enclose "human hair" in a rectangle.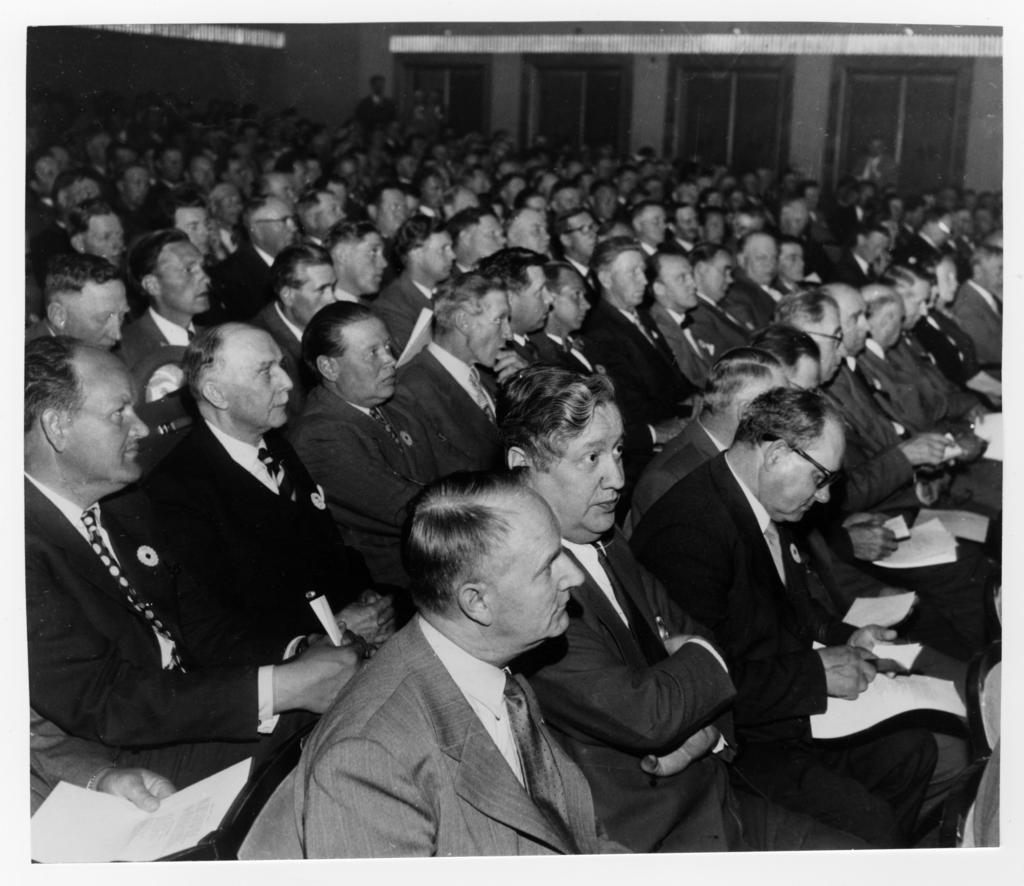
bbox=(126, 230, 187, 318).
